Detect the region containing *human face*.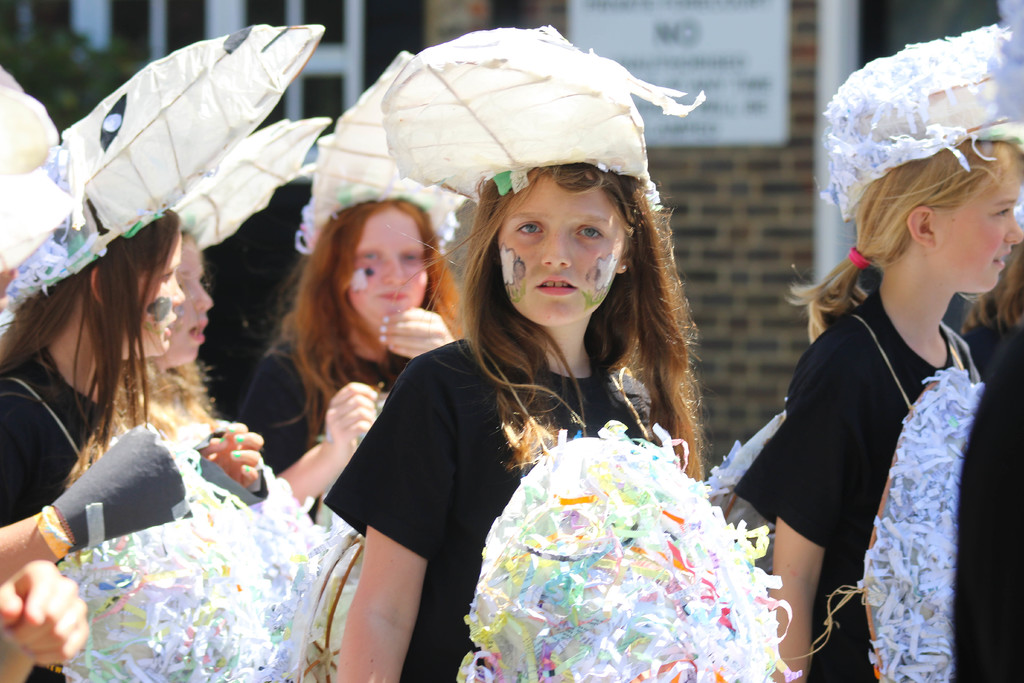
region(129, 247, 184, 356).
